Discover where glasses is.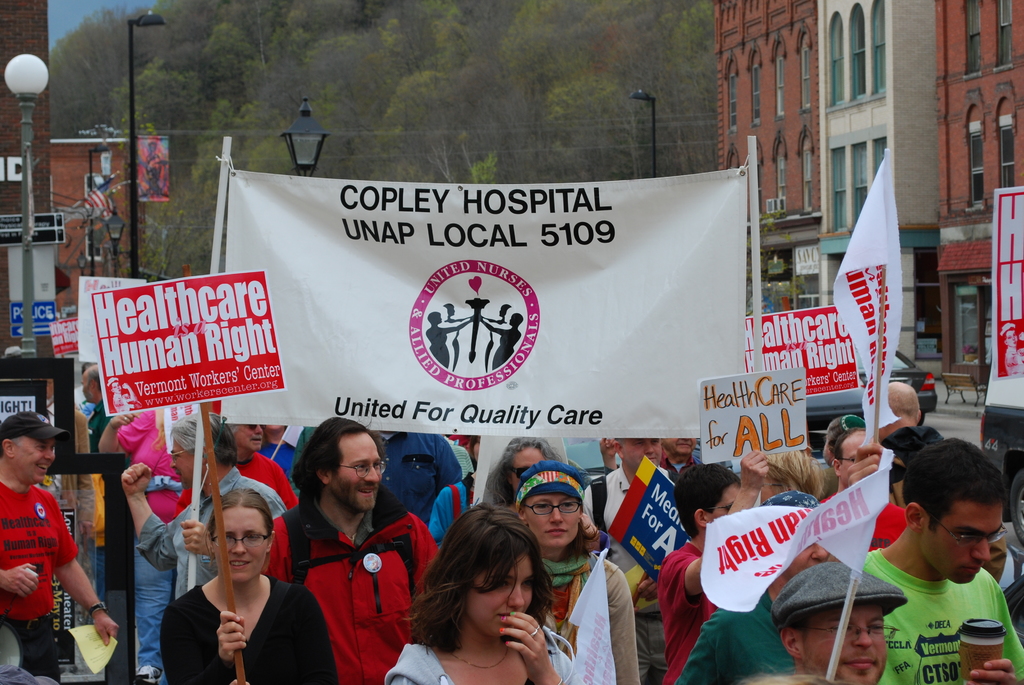
Discovered at [left=213, top=530, right=276, bottom=548].
